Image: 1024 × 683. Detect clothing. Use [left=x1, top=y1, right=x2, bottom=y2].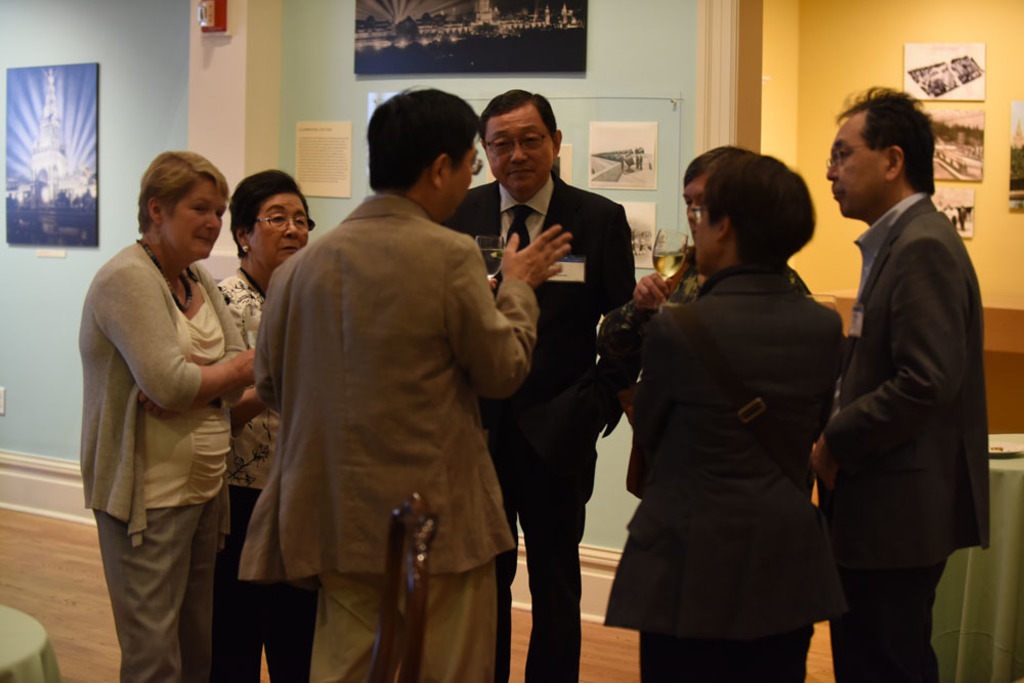
[left=602, top=266, right=846, bottom=682].
